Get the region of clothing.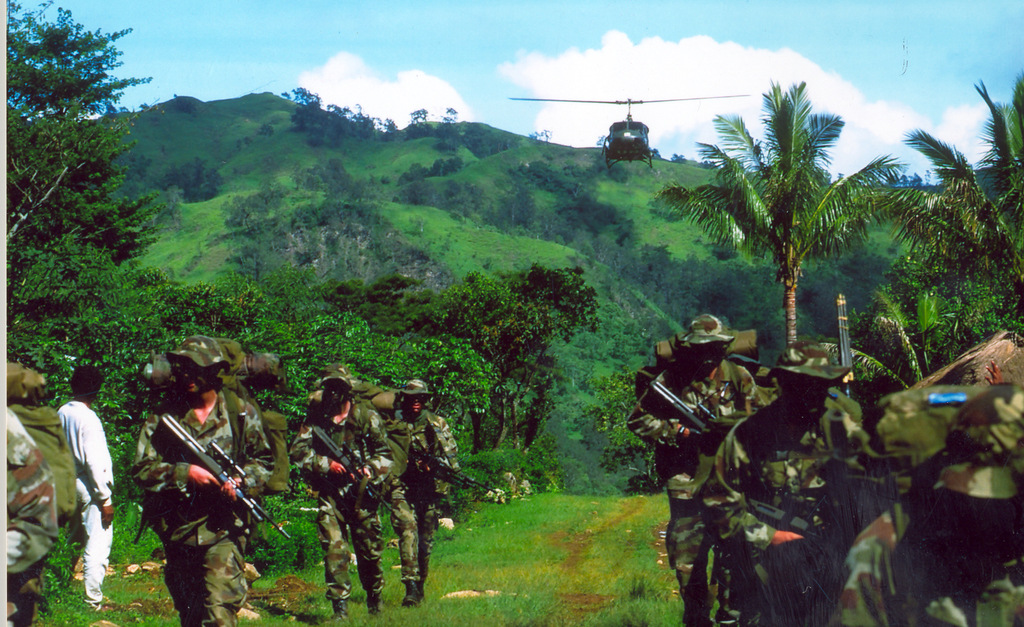
x1=292, y1=401, x2=394, y2=594.
